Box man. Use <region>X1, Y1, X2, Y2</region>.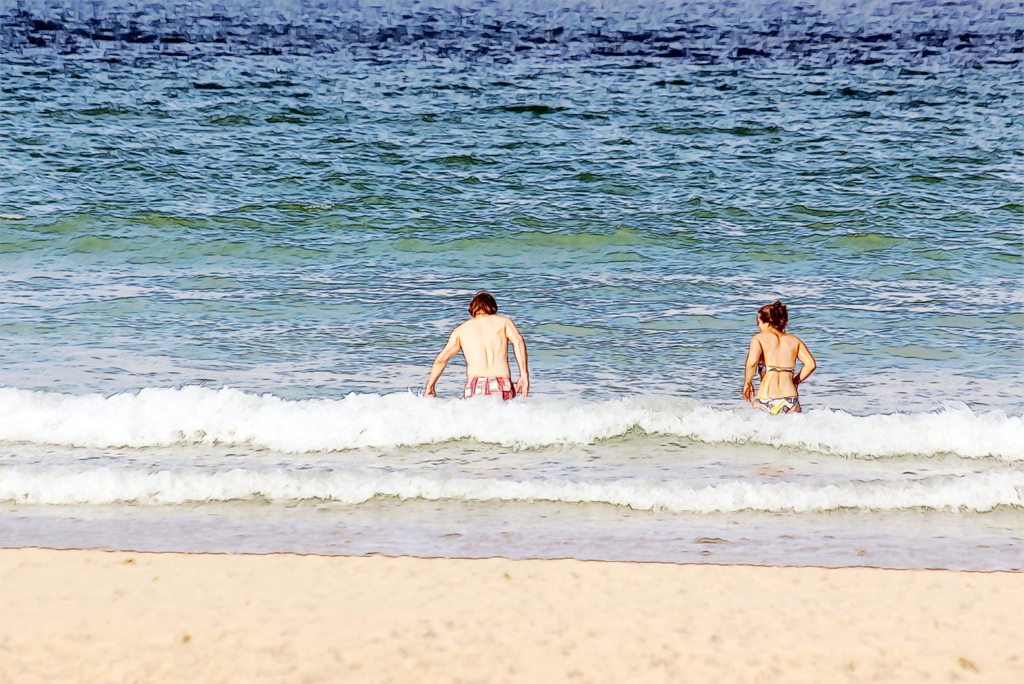
<region>424, 288, 529, 400</region>.
